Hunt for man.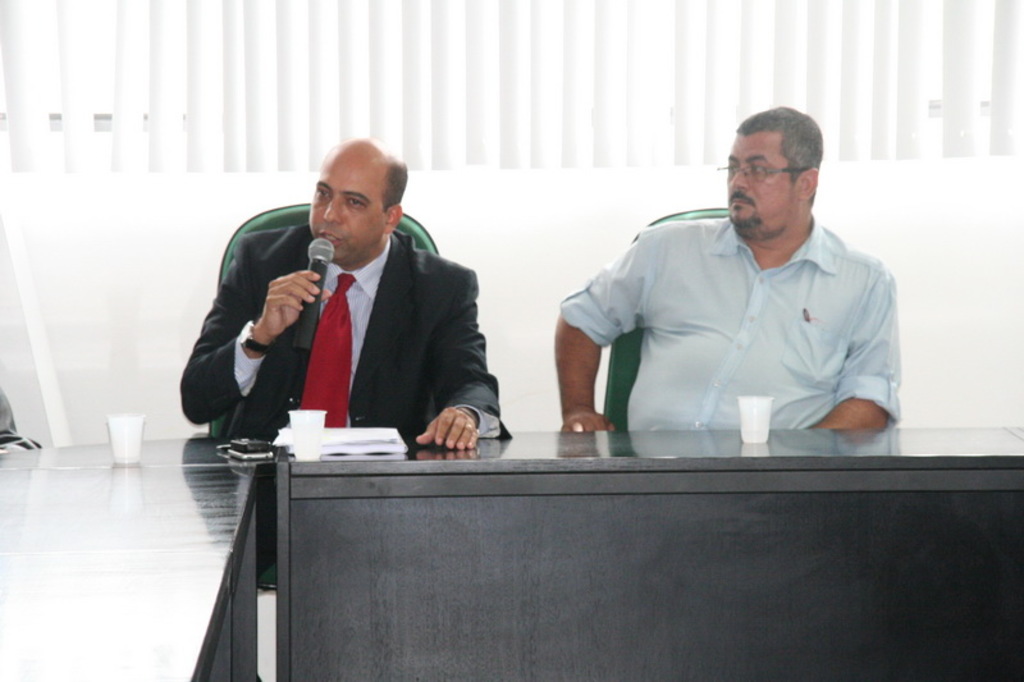
Hunted down at locate(553, 106, 911, 431).
